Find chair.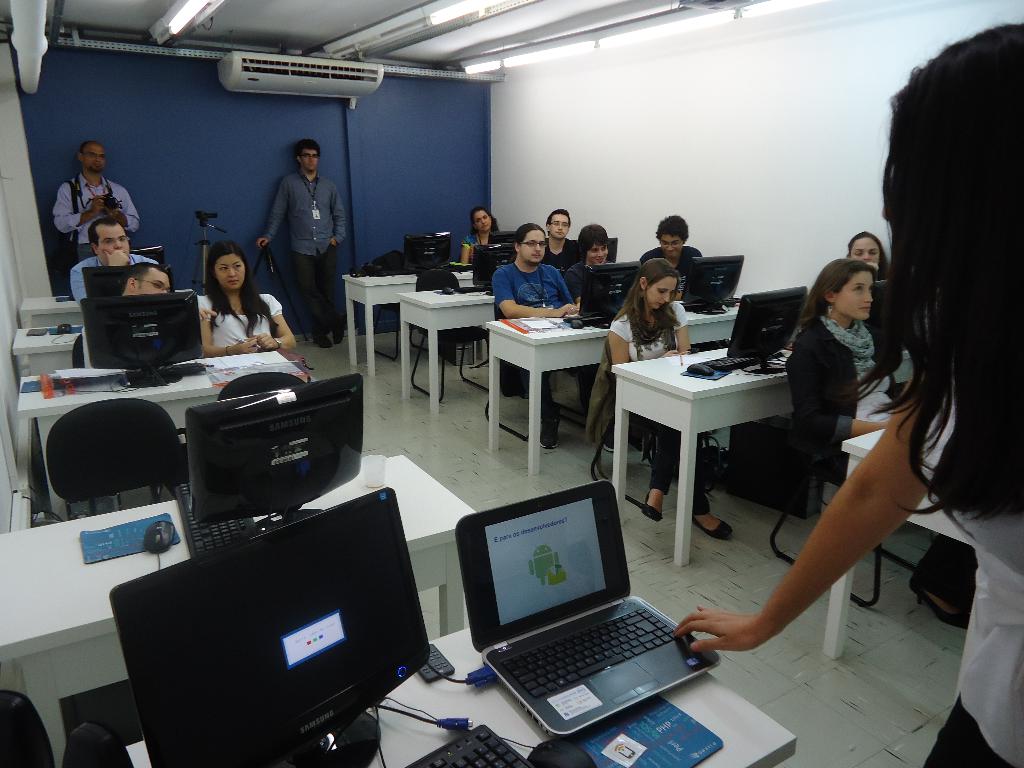
{"left": 769, "top": 353, "right": 934, "bottom": 604}.
